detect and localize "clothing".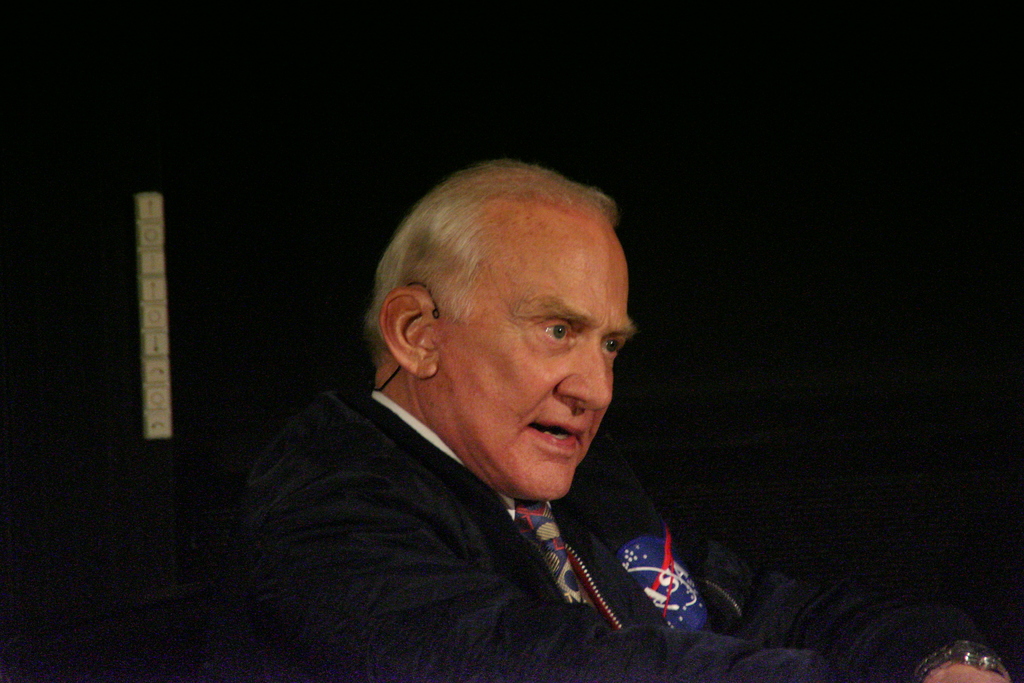
Localized at BBox(270, 378, 912, 682).
